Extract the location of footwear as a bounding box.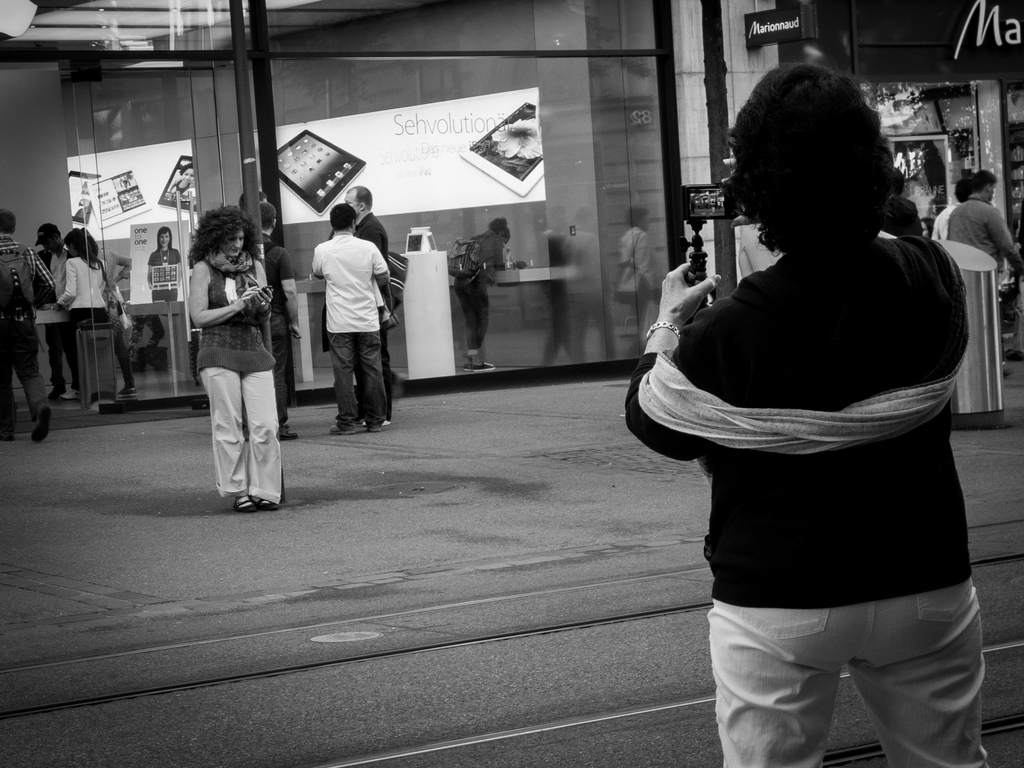
BBox(277, 432, 299, 441).
